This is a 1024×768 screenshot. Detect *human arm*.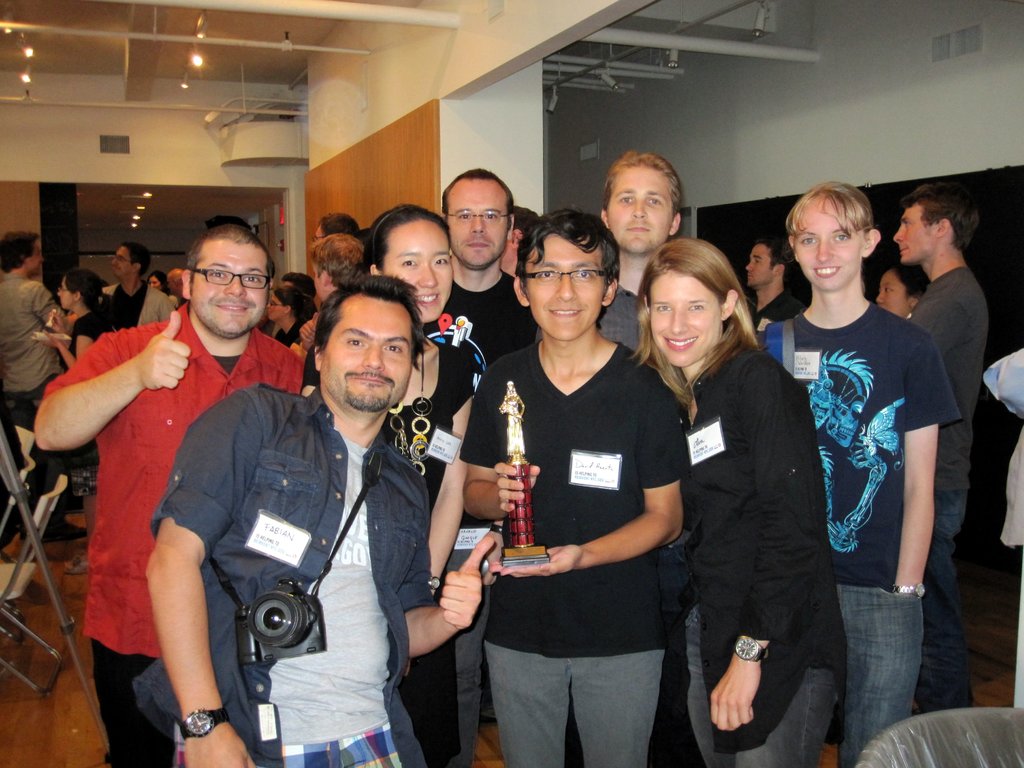
l=493, t=400, r=684, b=576.
